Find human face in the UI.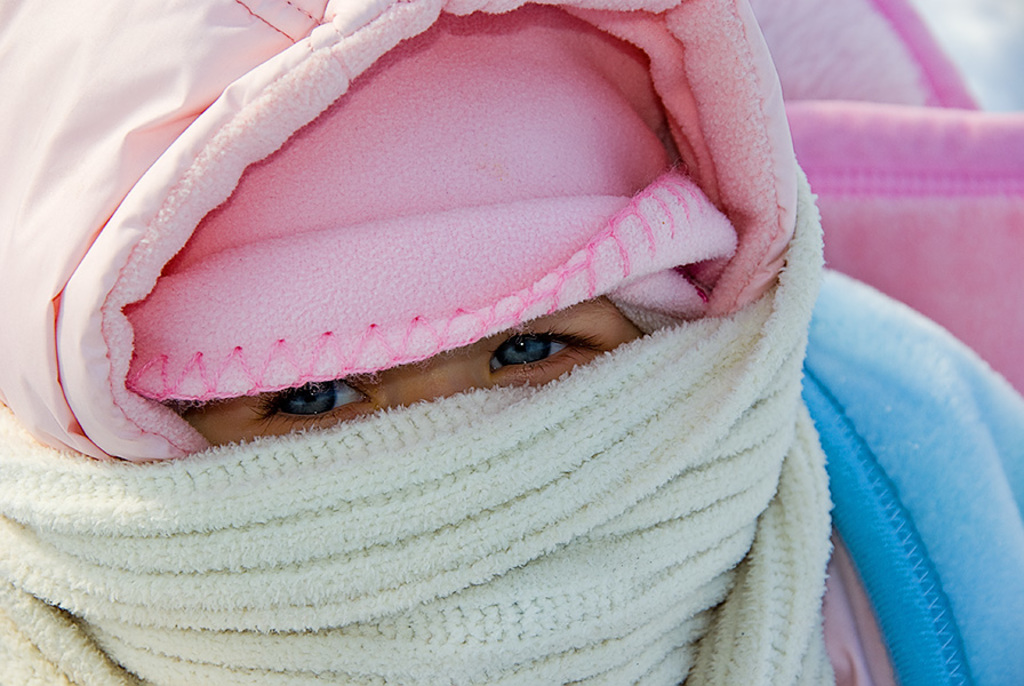
UI element at [181,297,642,442].
